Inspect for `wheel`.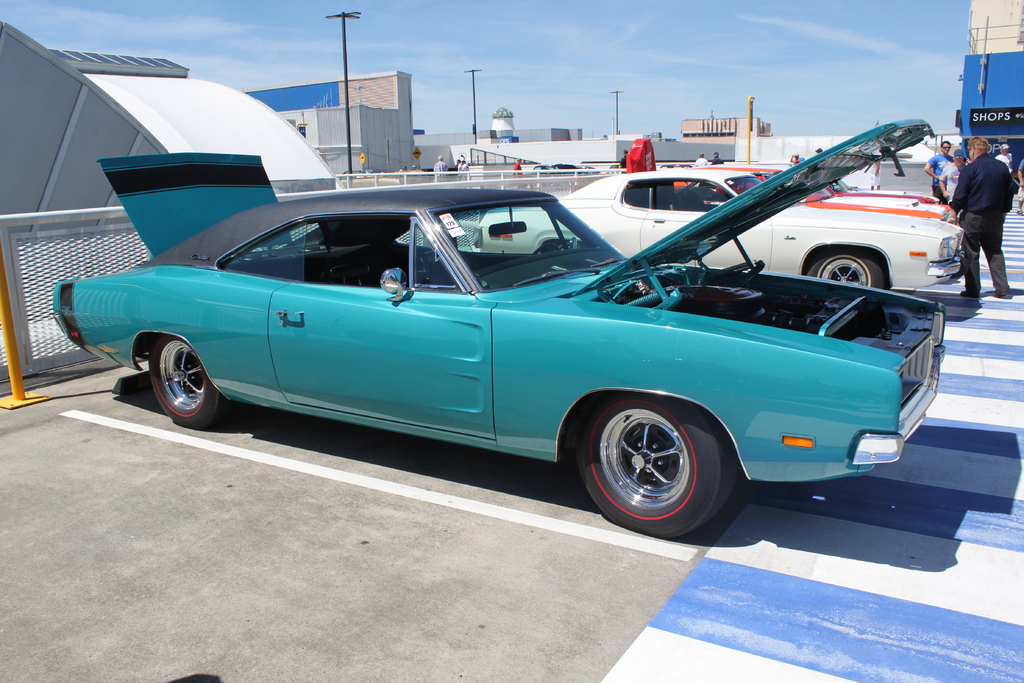
Inspection: 579:392:737:531.
